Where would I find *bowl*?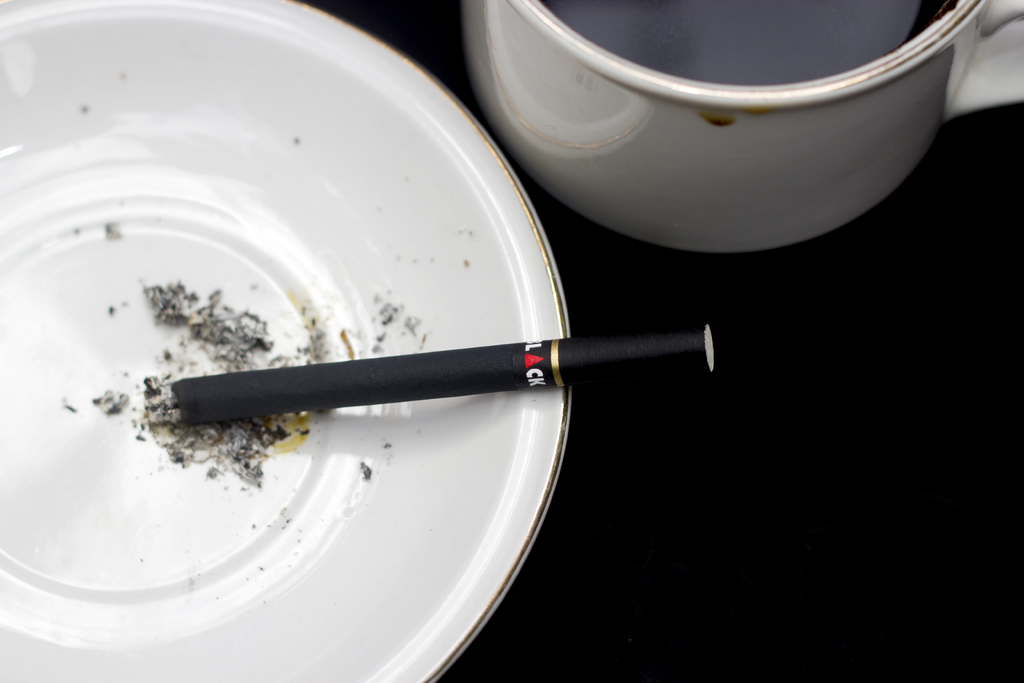
At 442, 0, 1014, 232.
